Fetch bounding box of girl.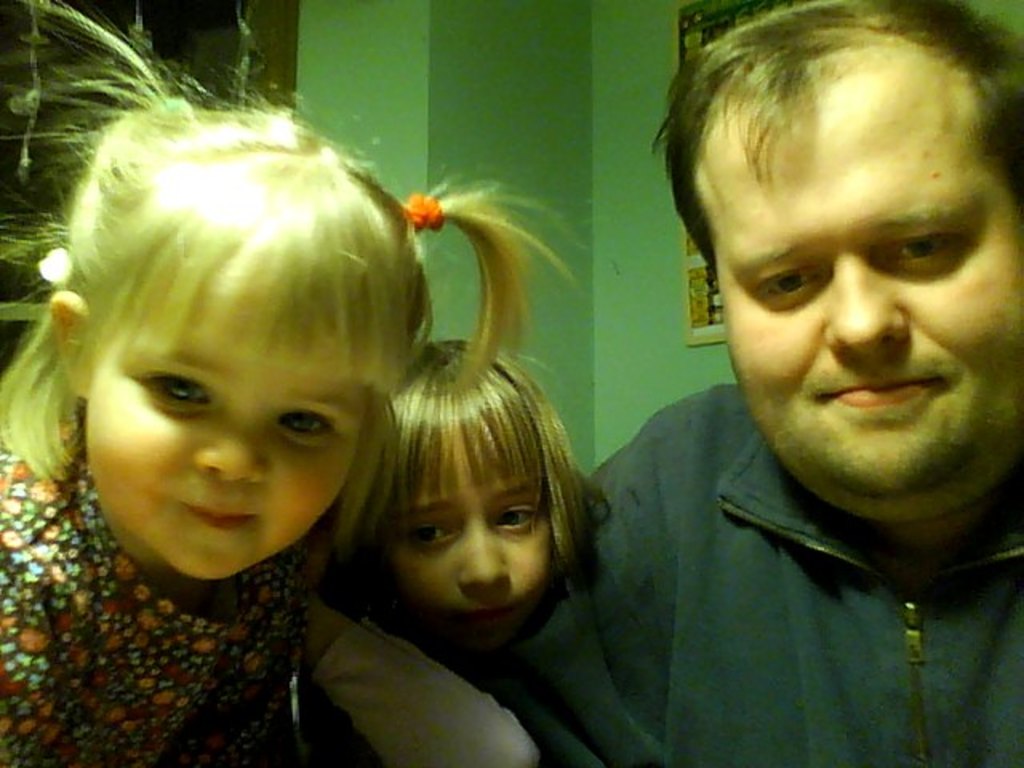
Bbox: [328, 339, 582, 661].
